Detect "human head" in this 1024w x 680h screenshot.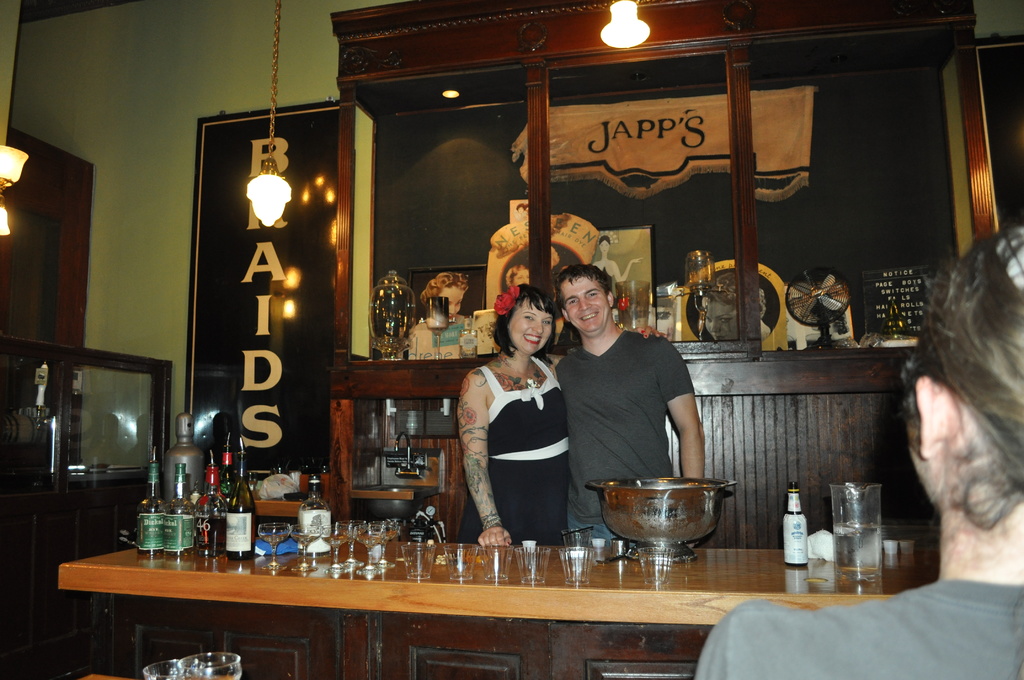
Detection: [x1=895, y1=219, x2=1023, y2=572].
